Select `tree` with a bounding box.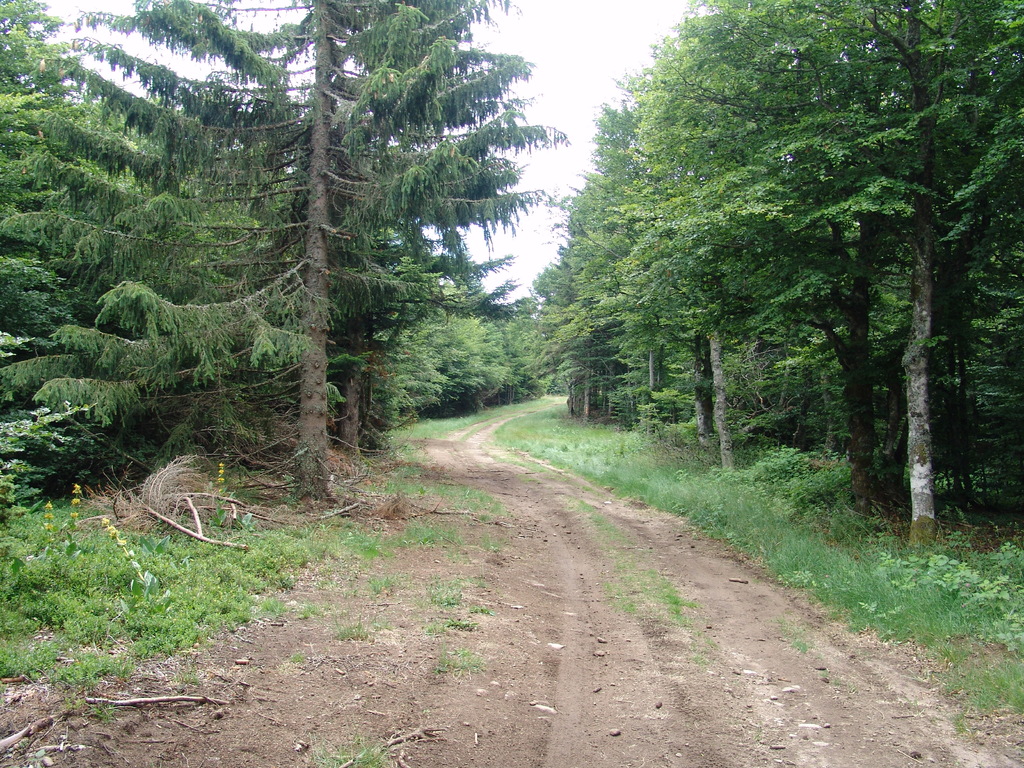
crop(0, 0, 89, 125).
